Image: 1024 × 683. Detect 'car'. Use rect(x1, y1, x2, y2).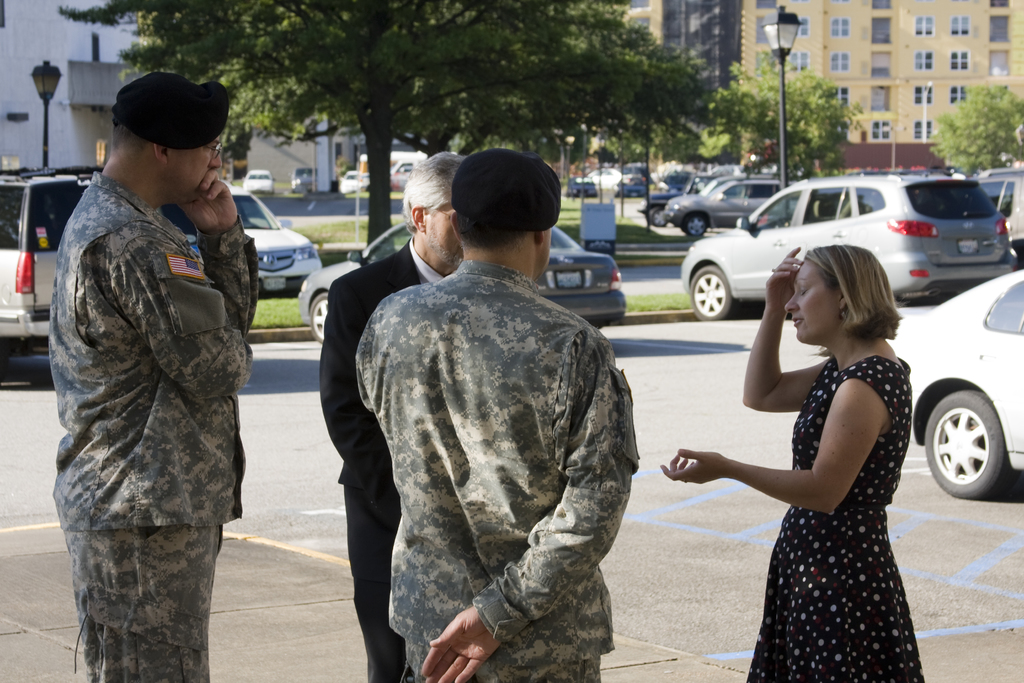
rect(186, 177, 321, 298).
